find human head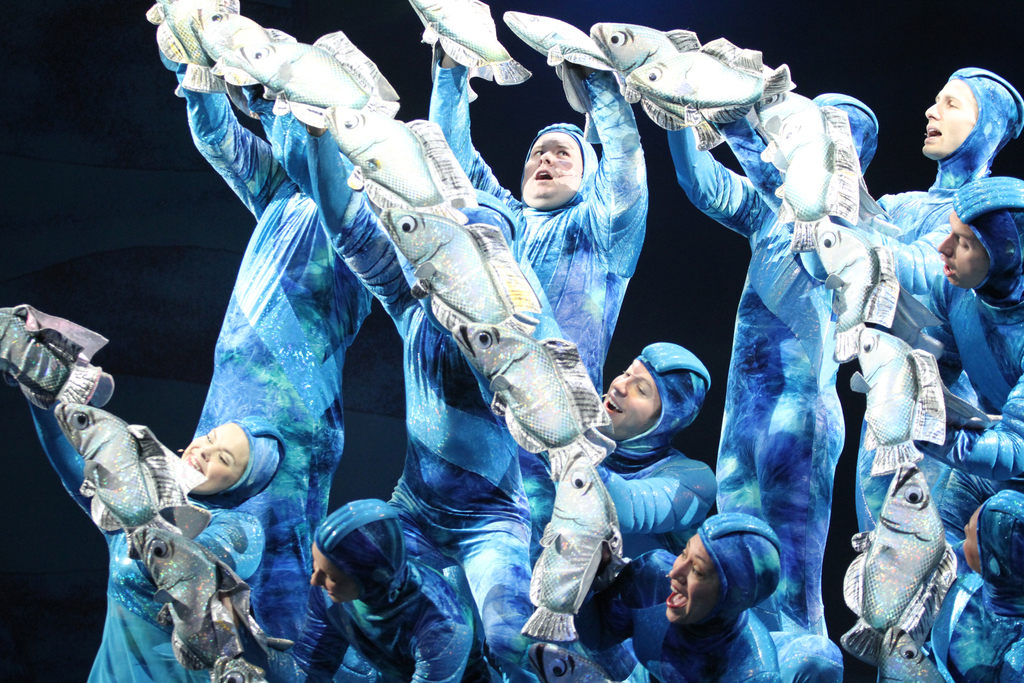
box=[525, 111, 598, 187]
